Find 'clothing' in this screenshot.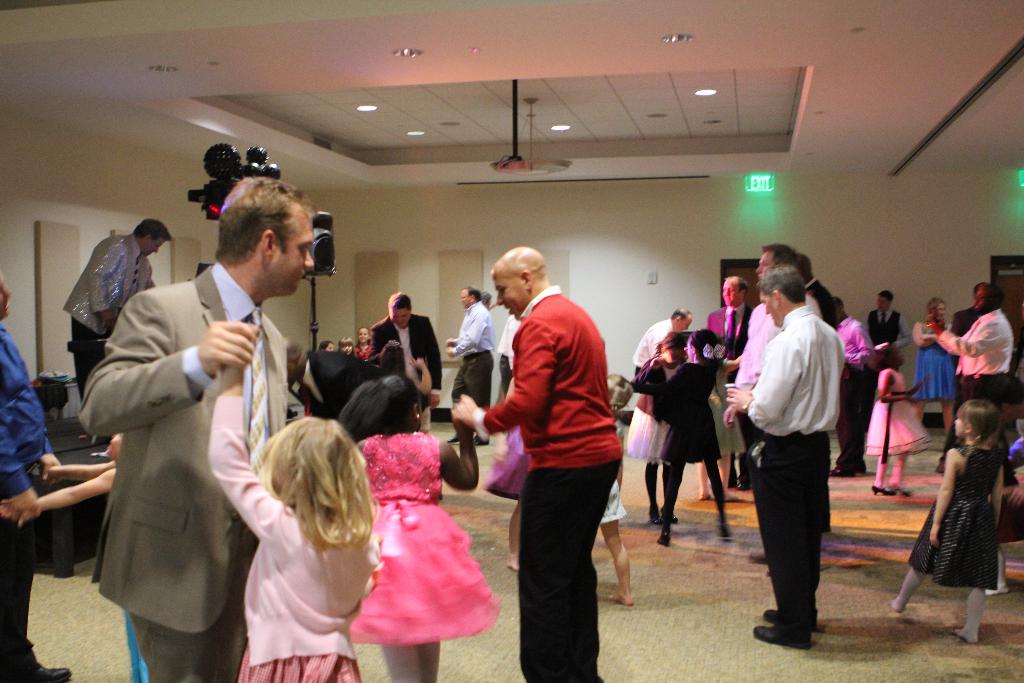
The bounding box for 'clothing' is 73:251:312:682.
